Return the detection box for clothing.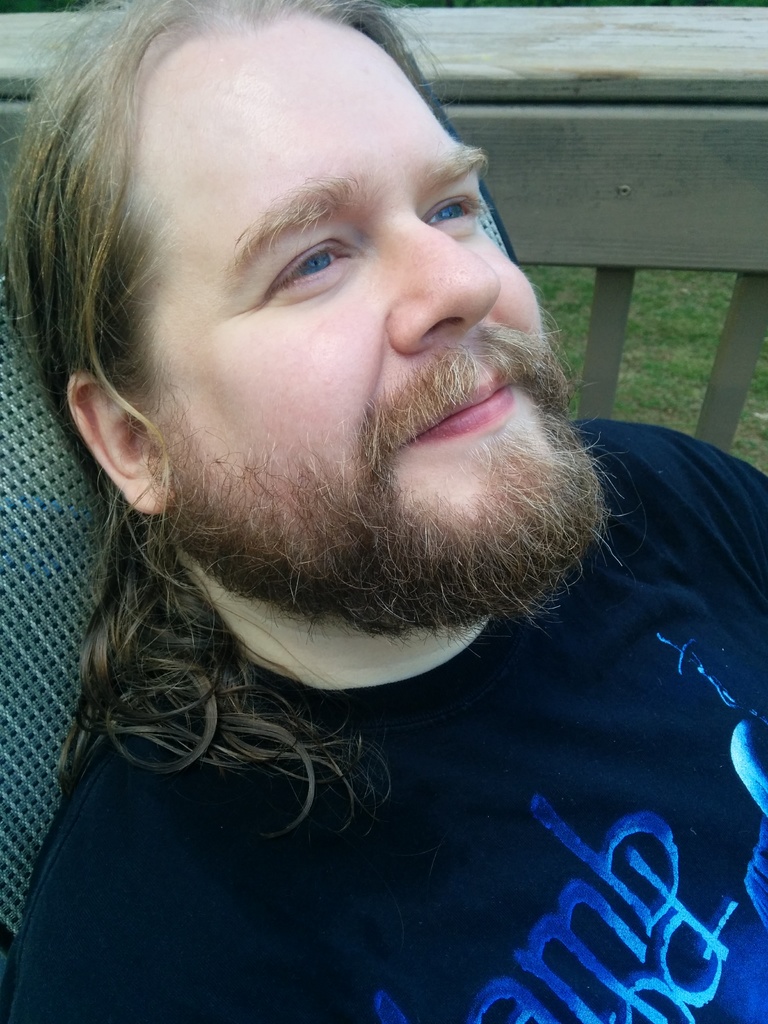
rect(0, 417, 767, 1023).
